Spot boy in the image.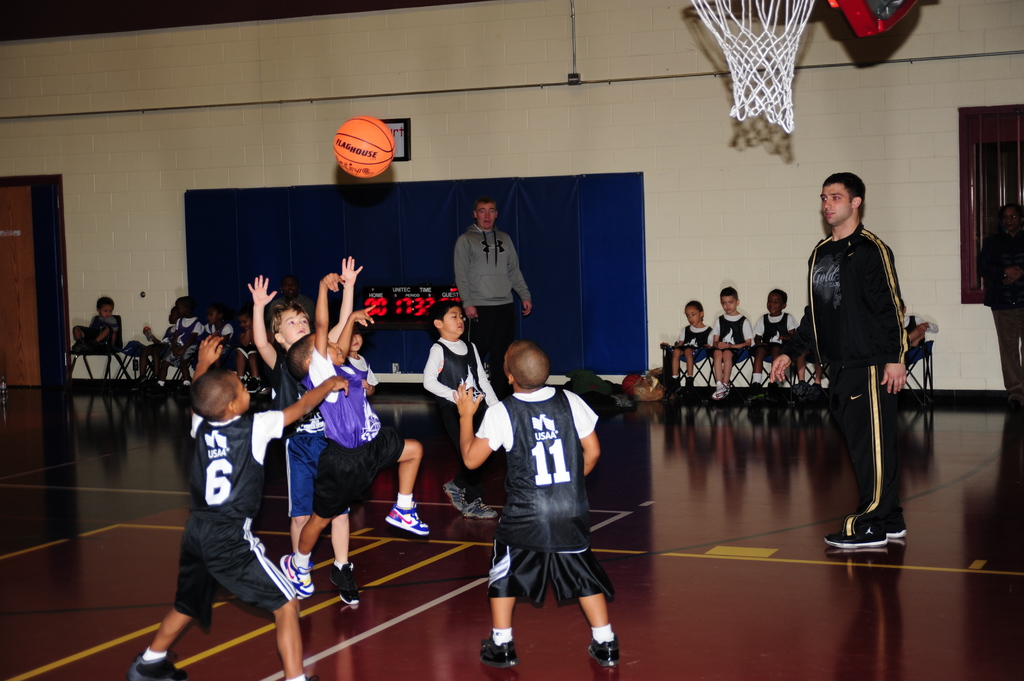
boy found at box=[82, 297, 120, 349].
